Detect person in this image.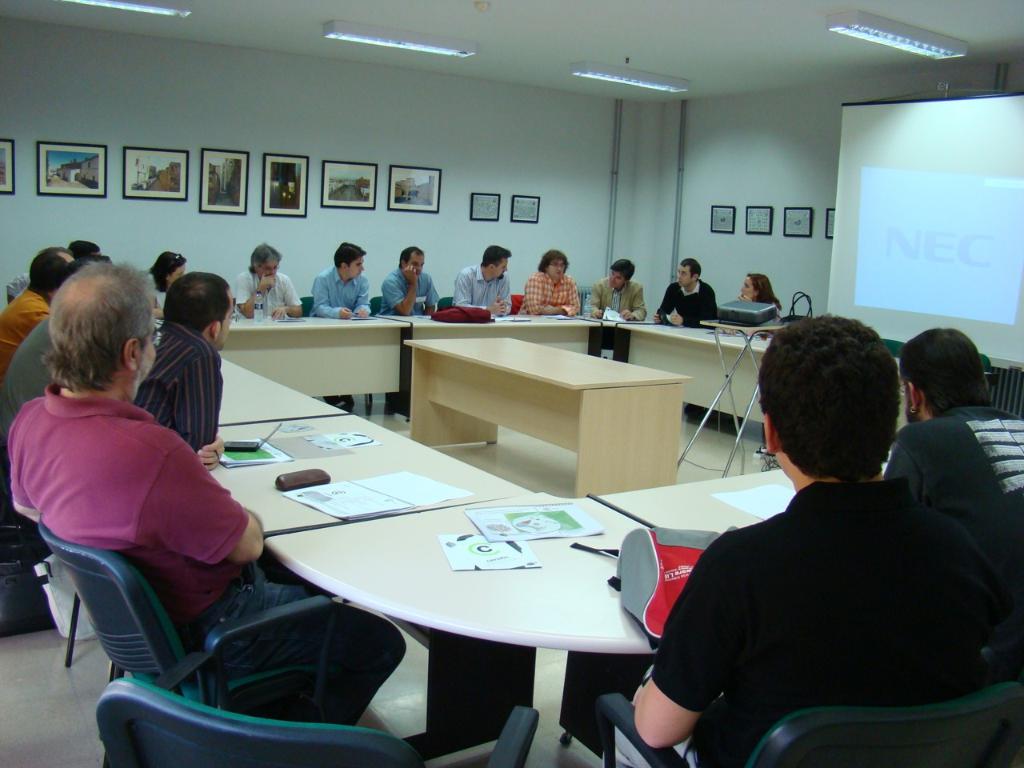
Detection: (586,258,649,318).
